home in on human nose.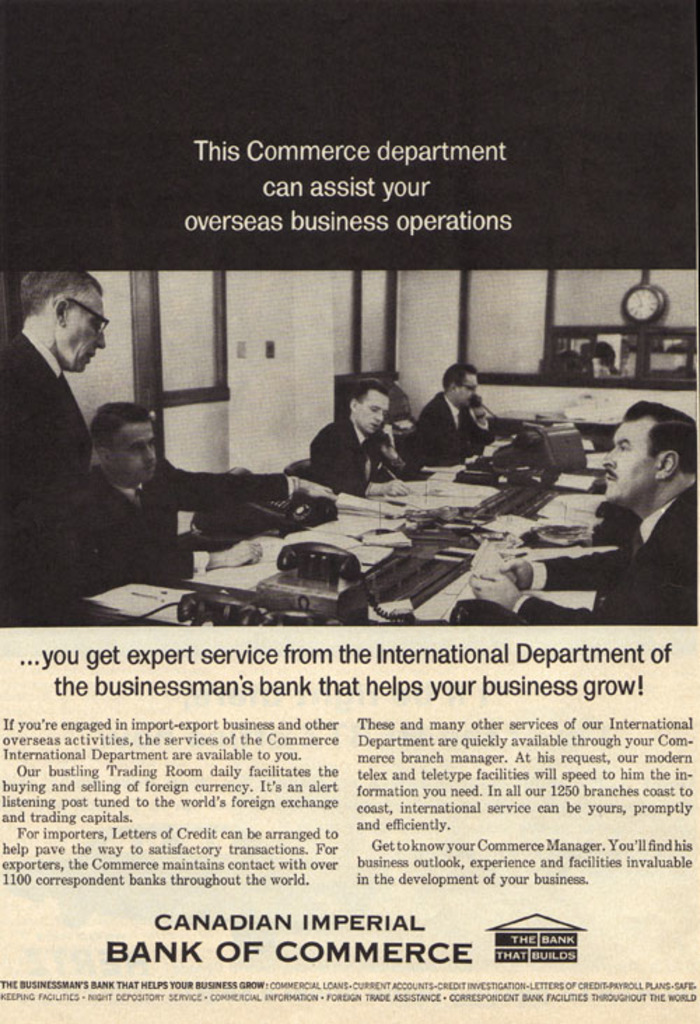
Homed in at <bbox>603, 443, 617, 466</bbox>.
